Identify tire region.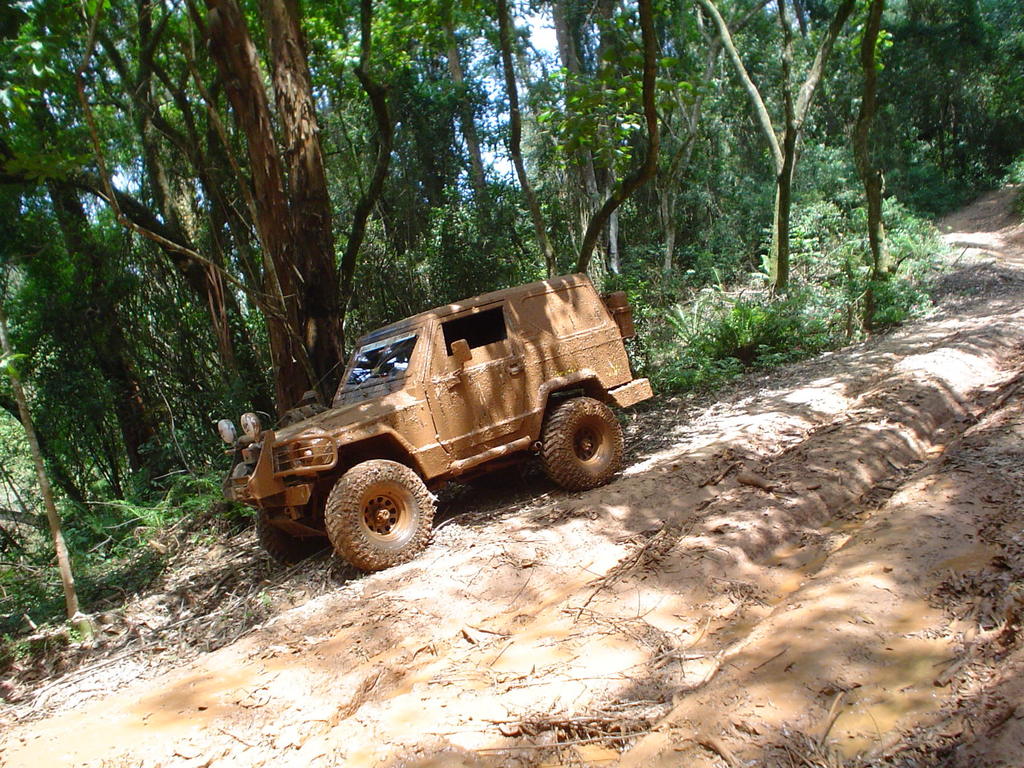
Region: x1=257, y1=509, x2=313, y2=568.
